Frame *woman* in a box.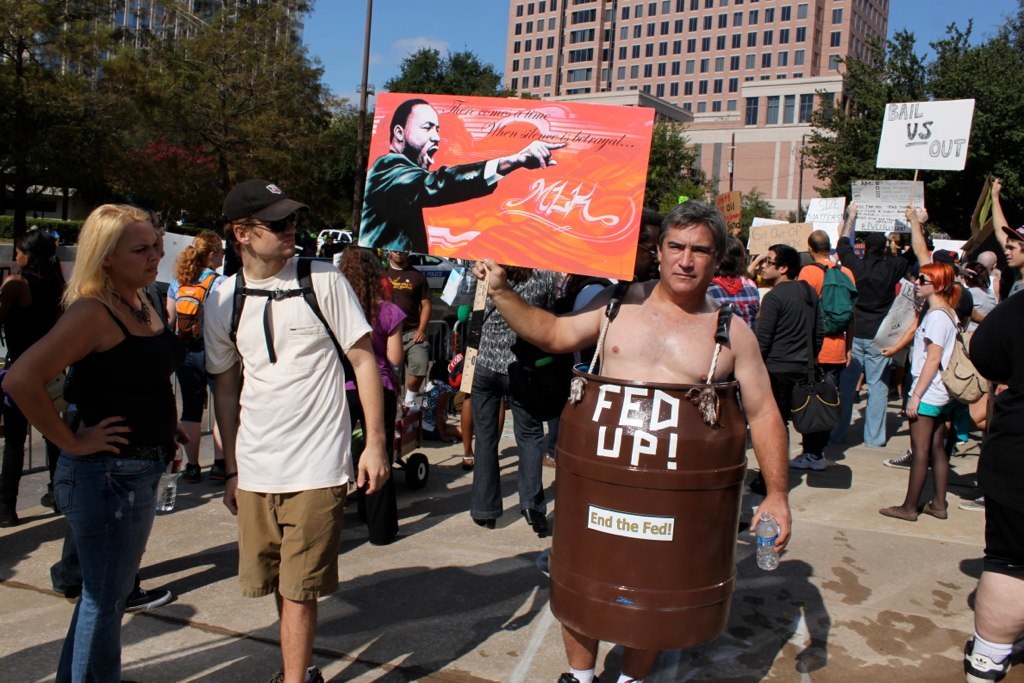
(left=0, top=197, right=186, bottom=682).
